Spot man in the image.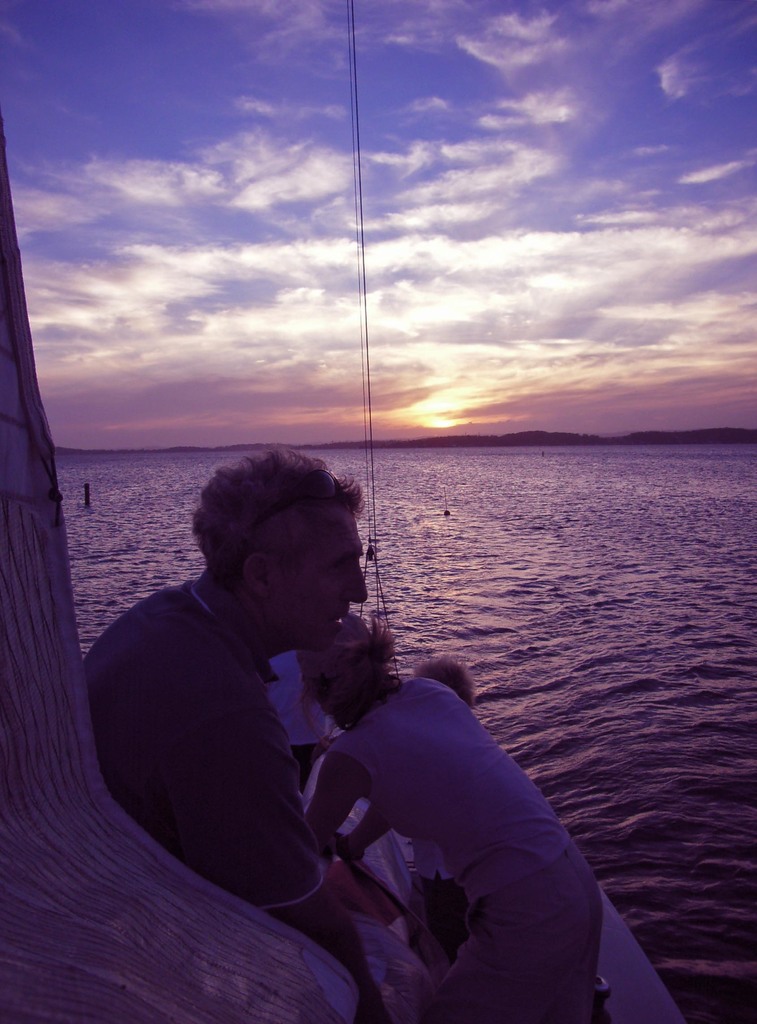
man found at [x1=84, y1=453, x2=428, y2=952].
